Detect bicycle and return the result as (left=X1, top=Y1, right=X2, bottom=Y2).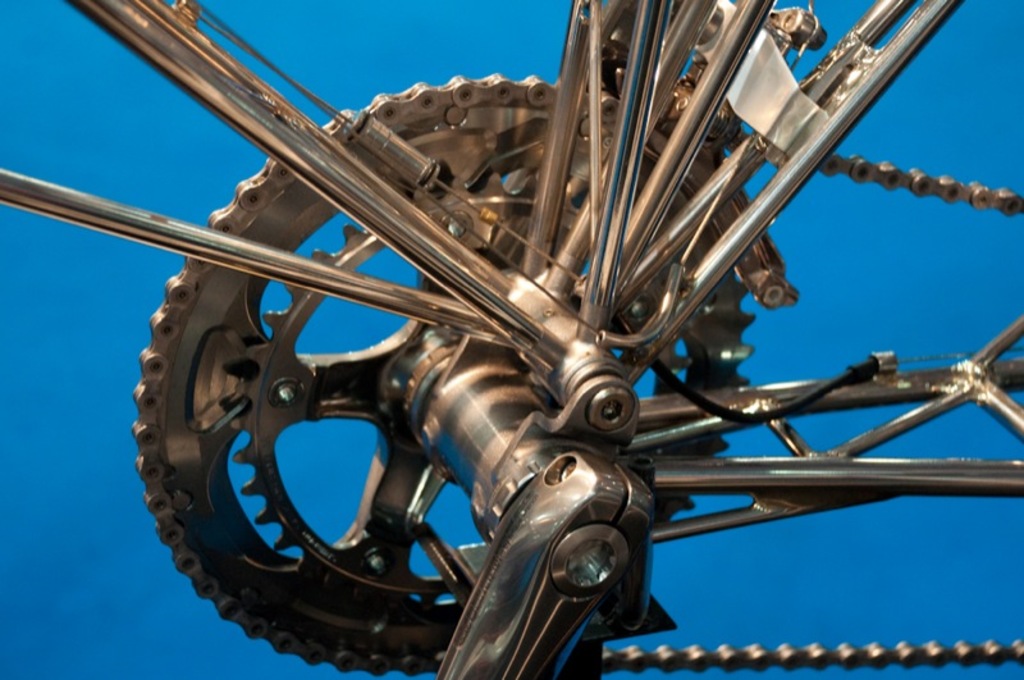
(left=0, top=0, right=1023, bottom=679).
